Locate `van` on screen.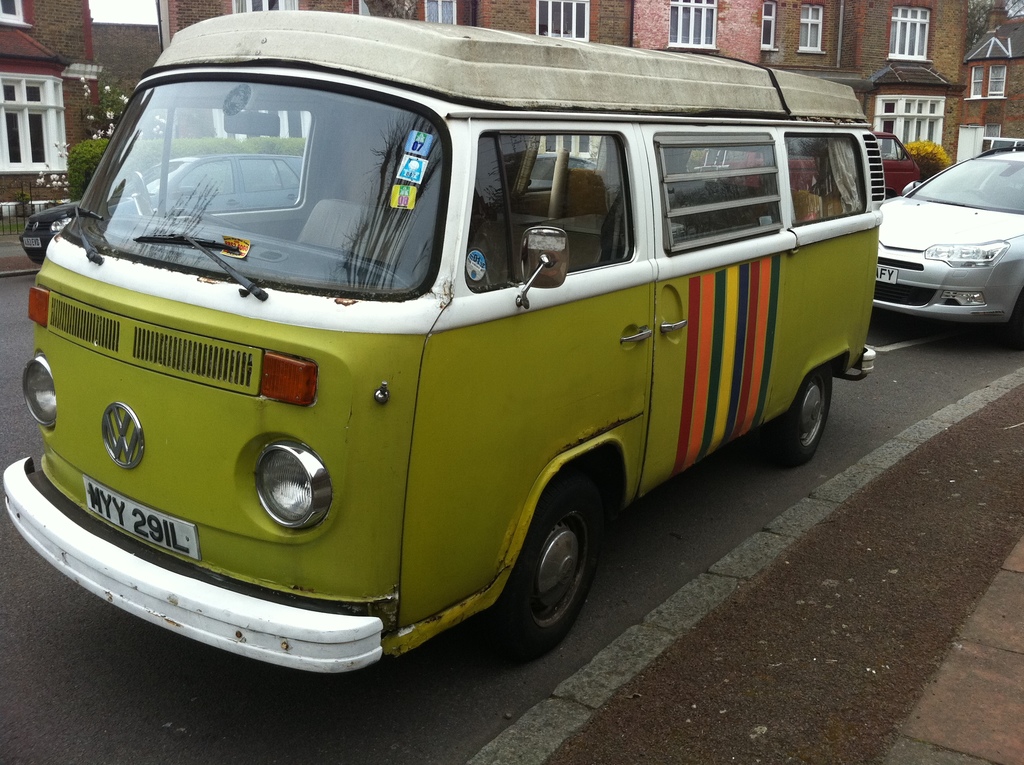
On screen at <bbox>2, 7, 888, 670</bbox>.
